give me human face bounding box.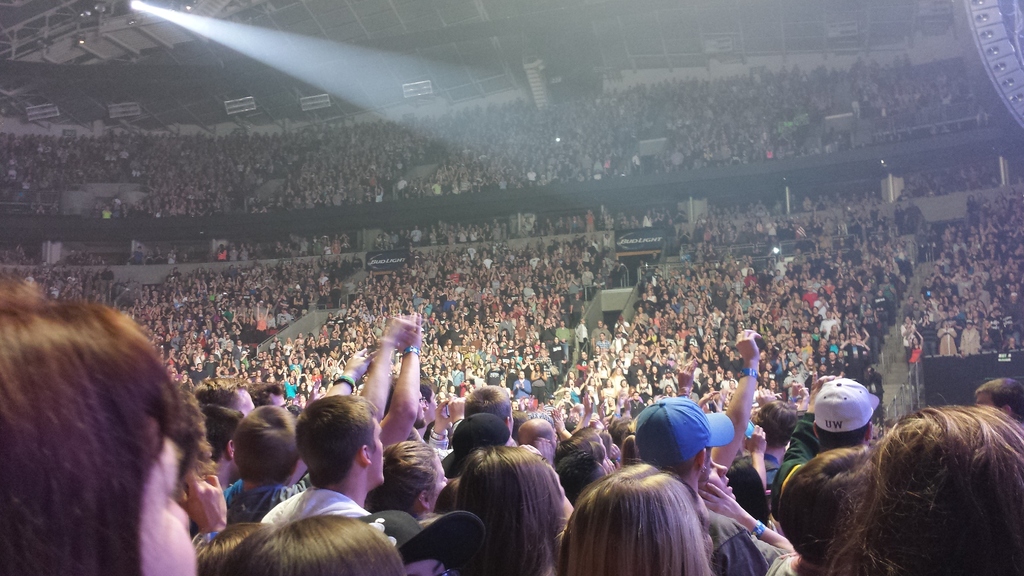
[703, 454, 737, 497].
